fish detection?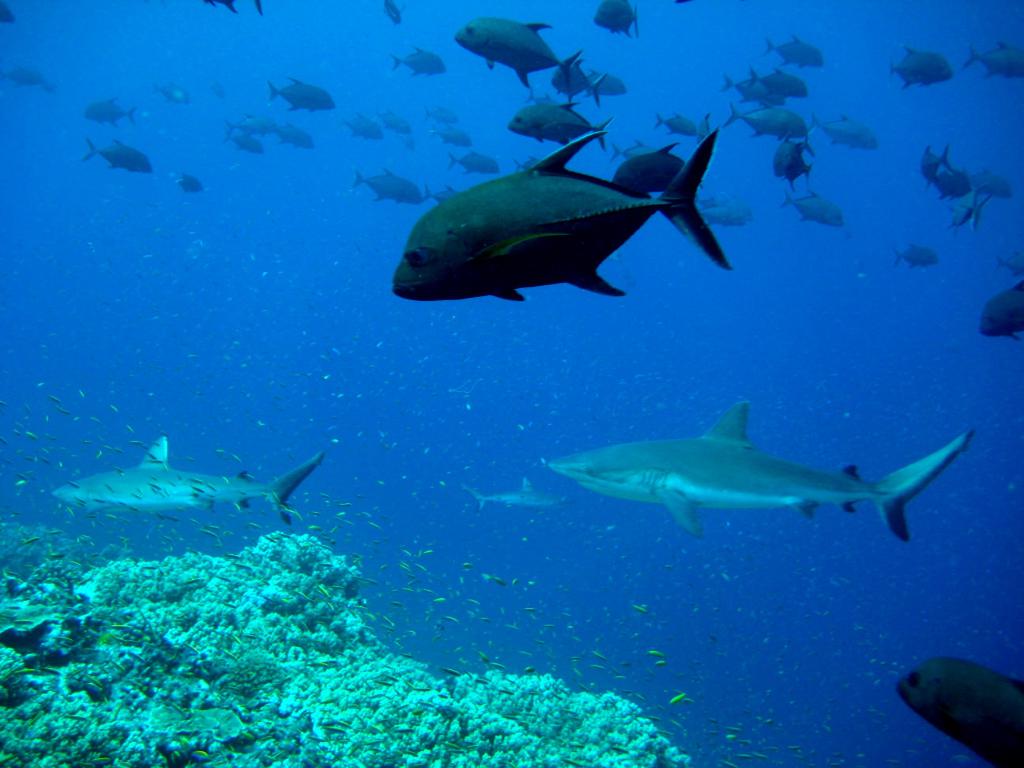
pyautogui.locateOnScreen(884, 47, 956, 92)
